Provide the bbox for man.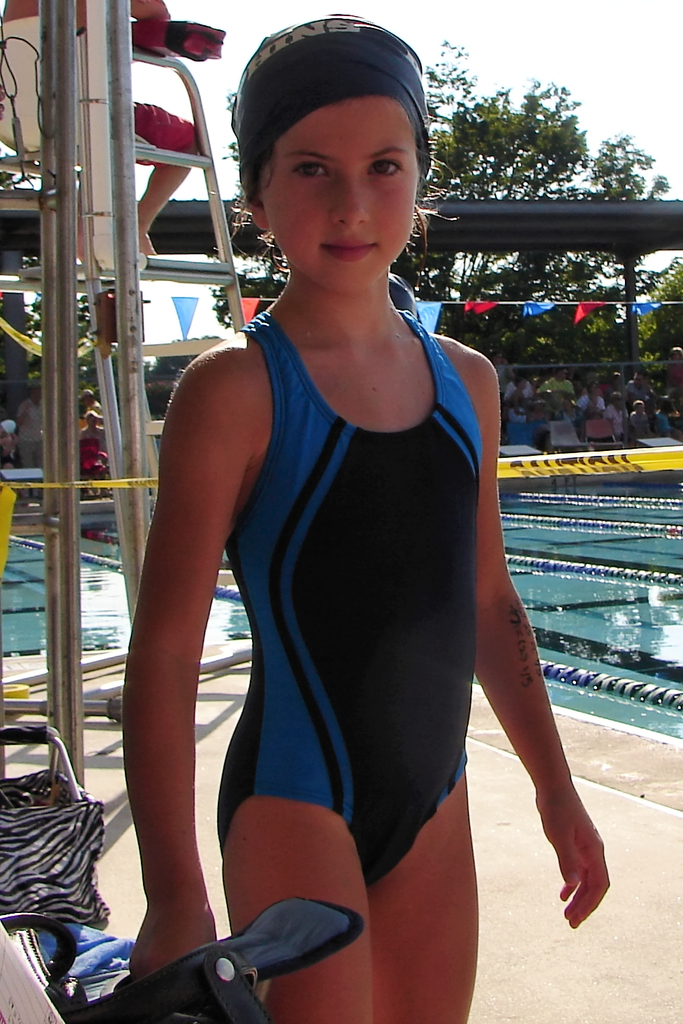
(502,368,535,399).
